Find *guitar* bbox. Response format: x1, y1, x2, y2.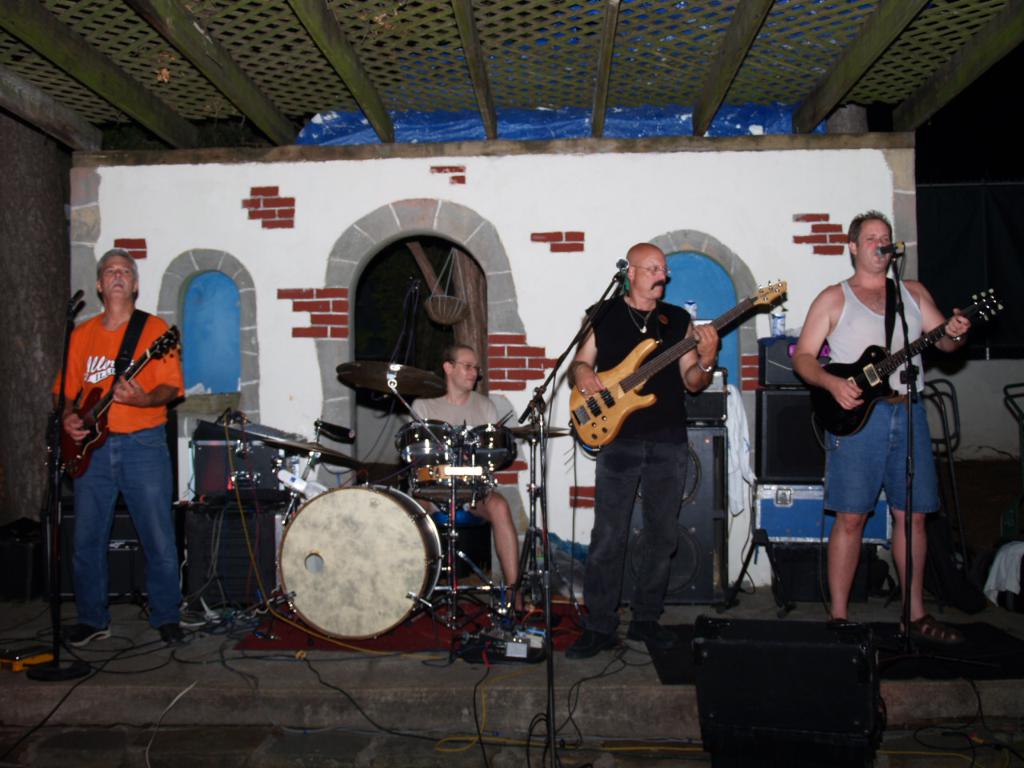
56, 325, 180, 485.
